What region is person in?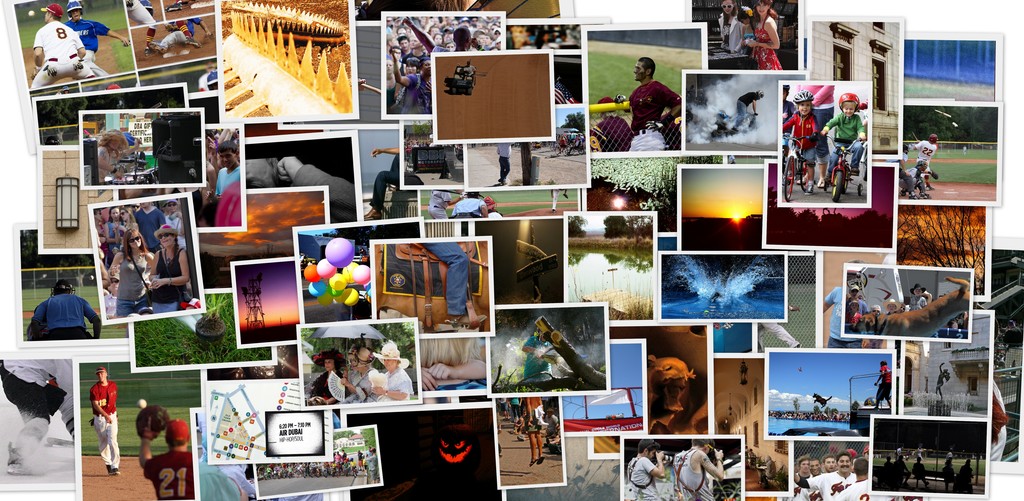
BBox(823, 284, 851, 353).
